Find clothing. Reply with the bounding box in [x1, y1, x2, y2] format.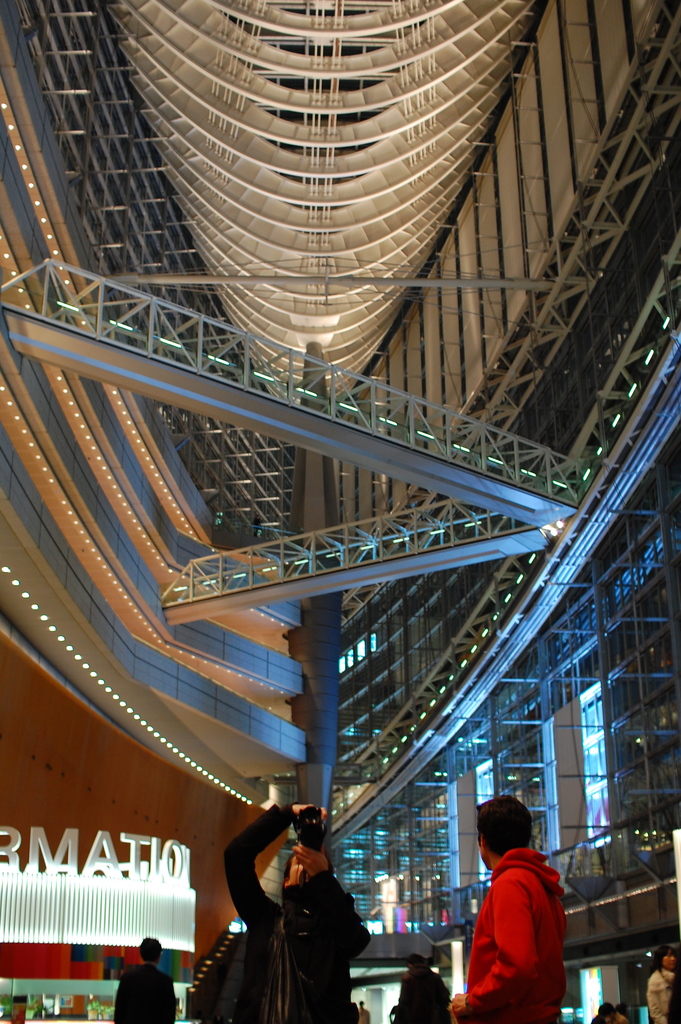
[393, 967, 450, 1023].
